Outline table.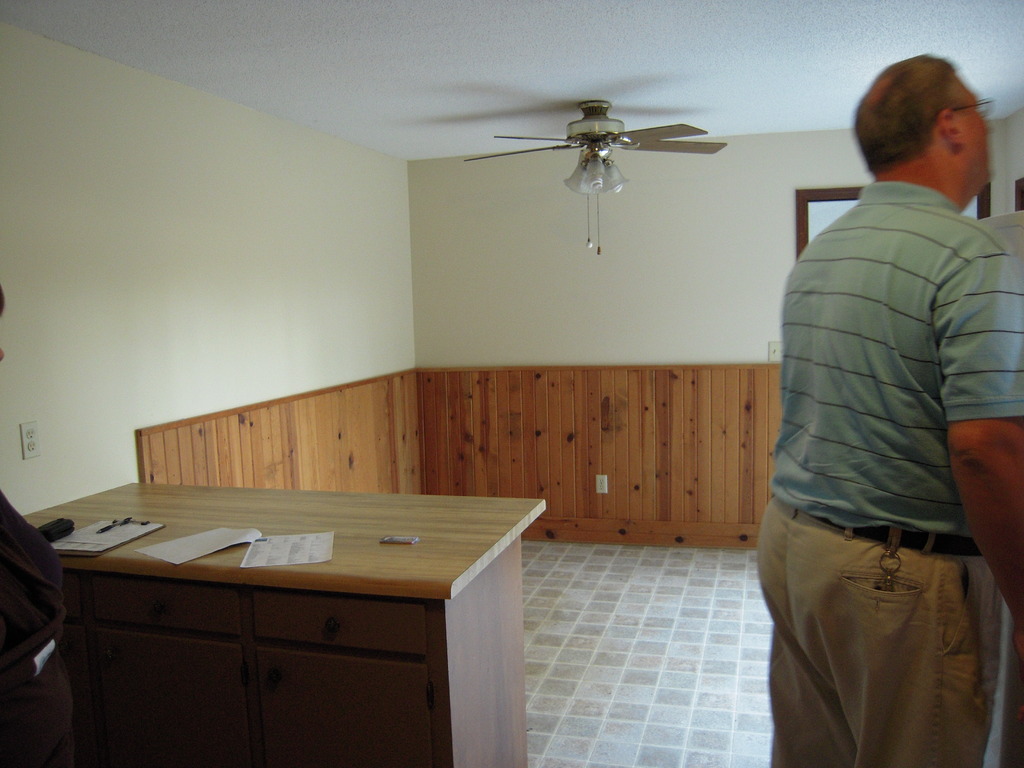
Outline: crop(35, 469, 524, 767).
